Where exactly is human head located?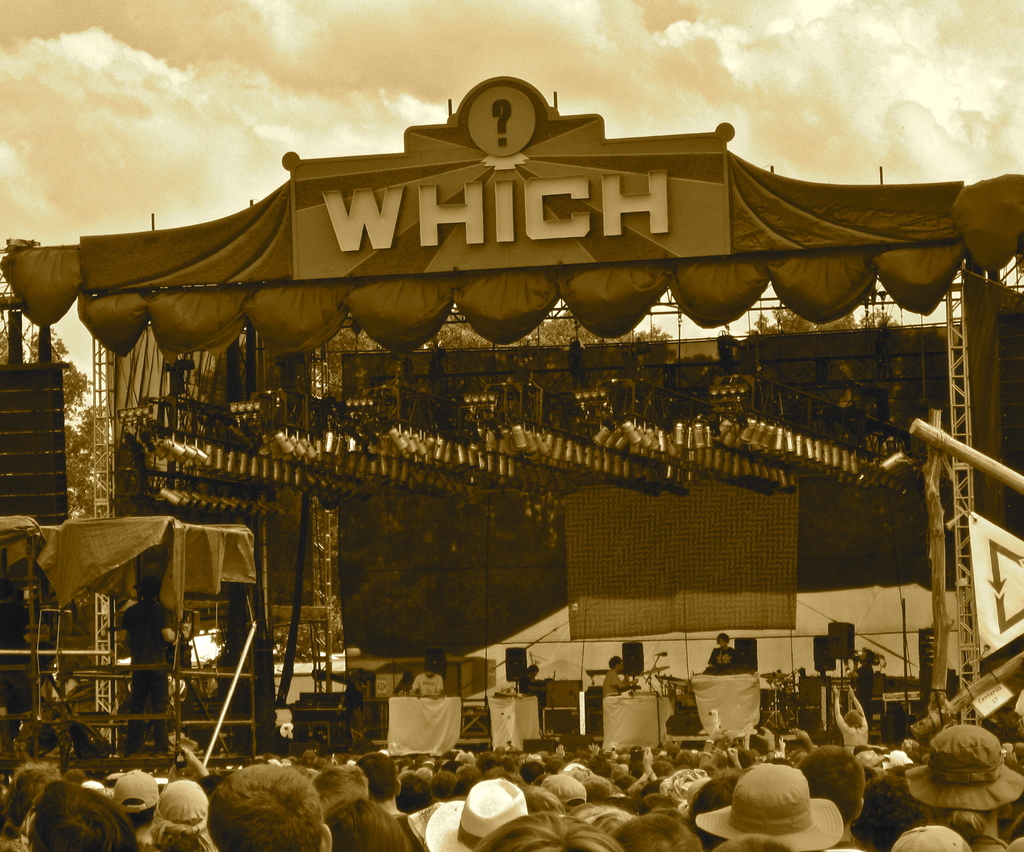
Its bounding box is <region>207, 769, 330, 851</region>.
